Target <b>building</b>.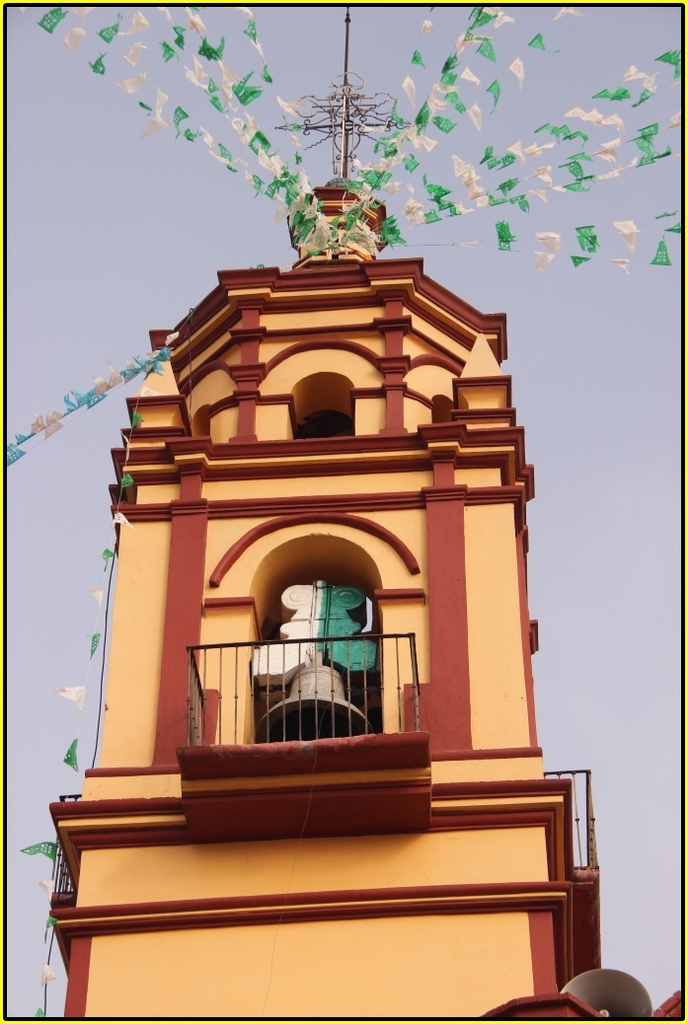
Target region: (52,152,683,1023).
